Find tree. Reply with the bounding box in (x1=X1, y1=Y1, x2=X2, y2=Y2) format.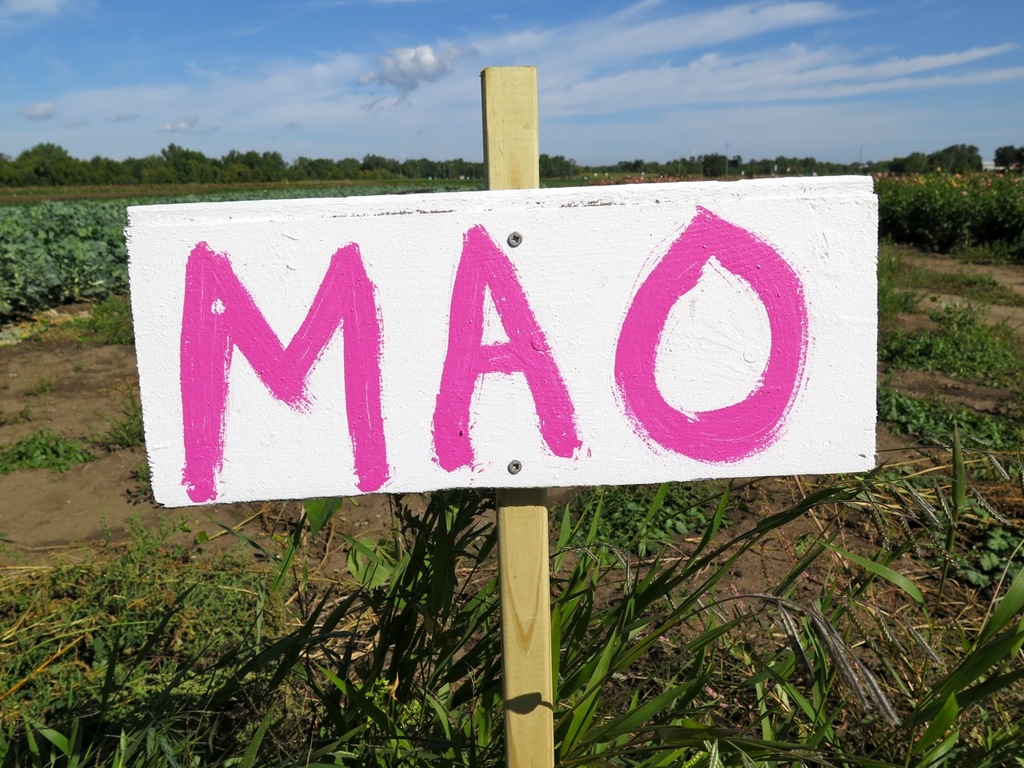
(x1=616, y1=156, x2=688, y2=175).
